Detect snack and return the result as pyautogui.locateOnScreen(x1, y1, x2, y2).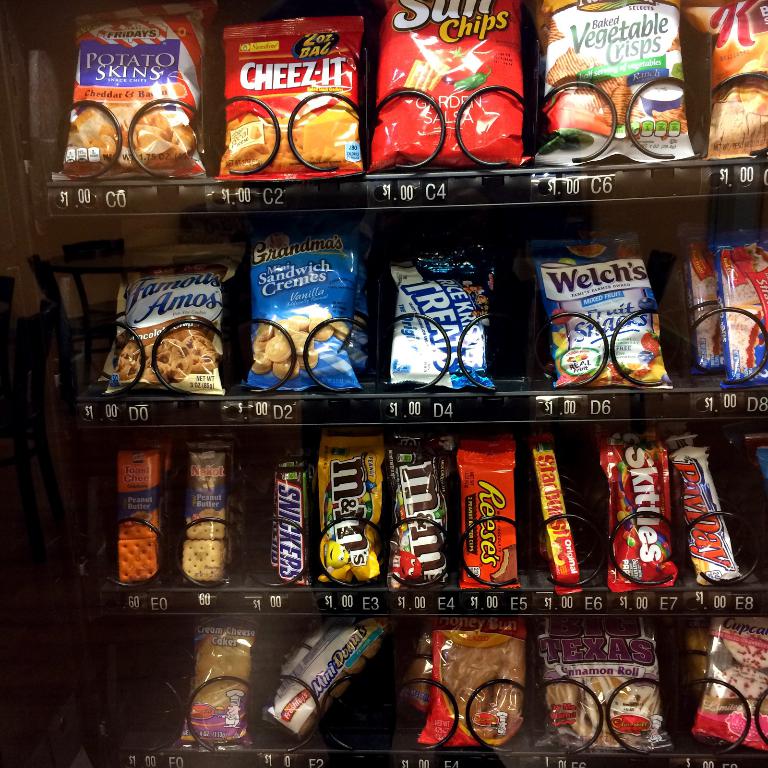
pyautogui.locateOnScreen(540, 0, 696, 178).
